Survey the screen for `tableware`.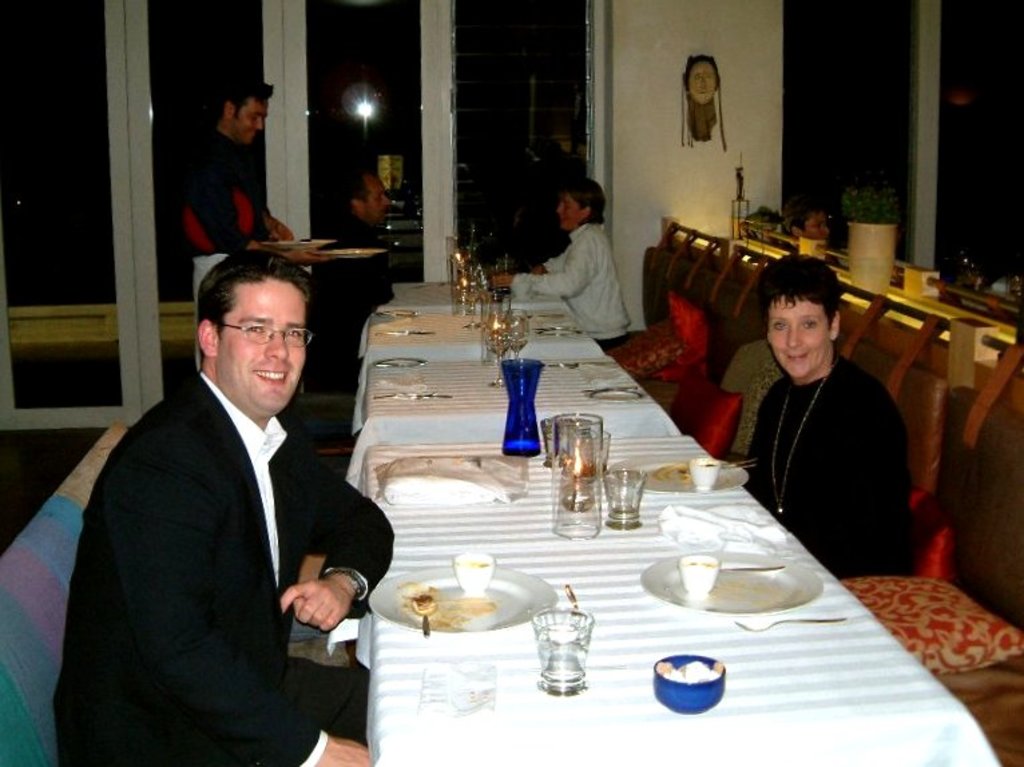
Survey found: box(370, 394, 401, 397).
